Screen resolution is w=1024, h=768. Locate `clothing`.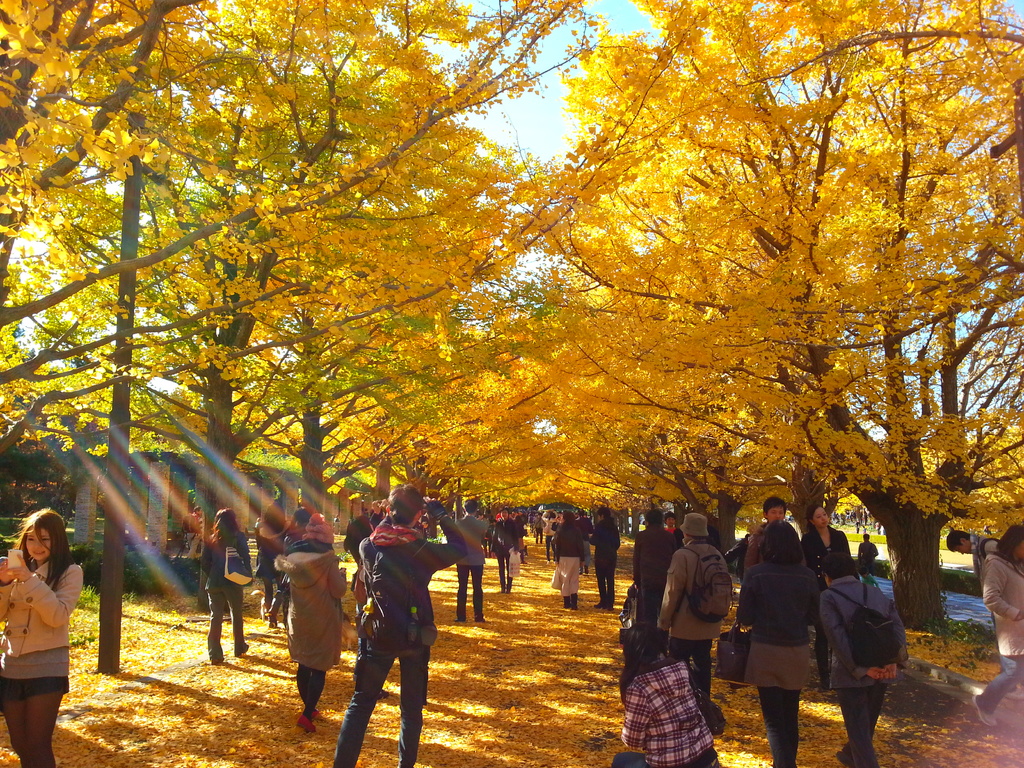
locate(662, 540, 724, 705).
